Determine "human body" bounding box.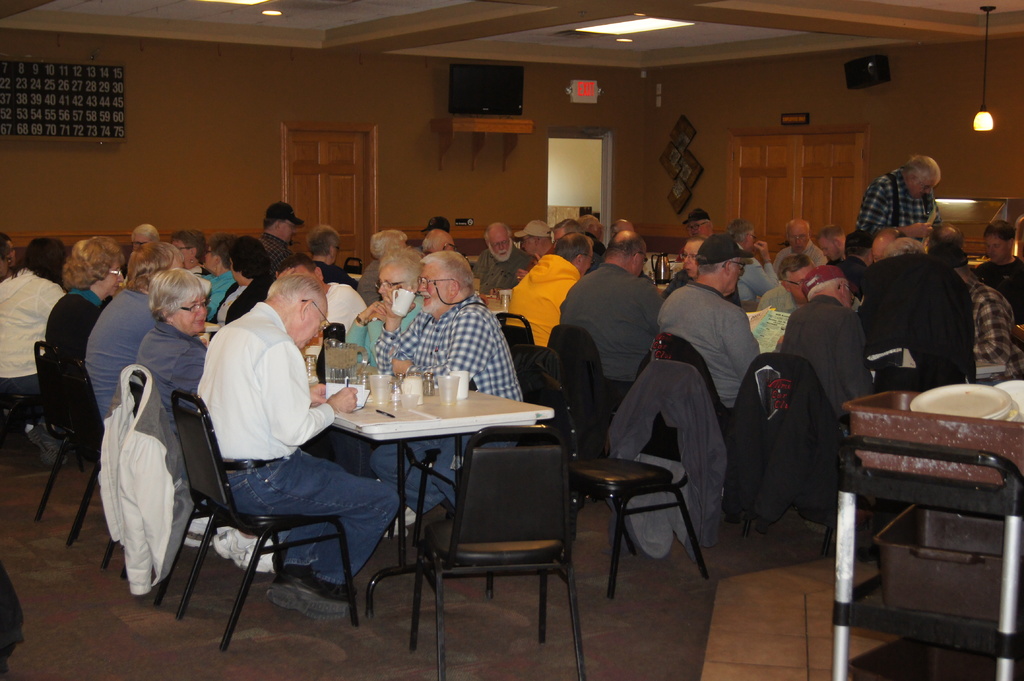
Determined: Rect(0, 233, 73, 452).
